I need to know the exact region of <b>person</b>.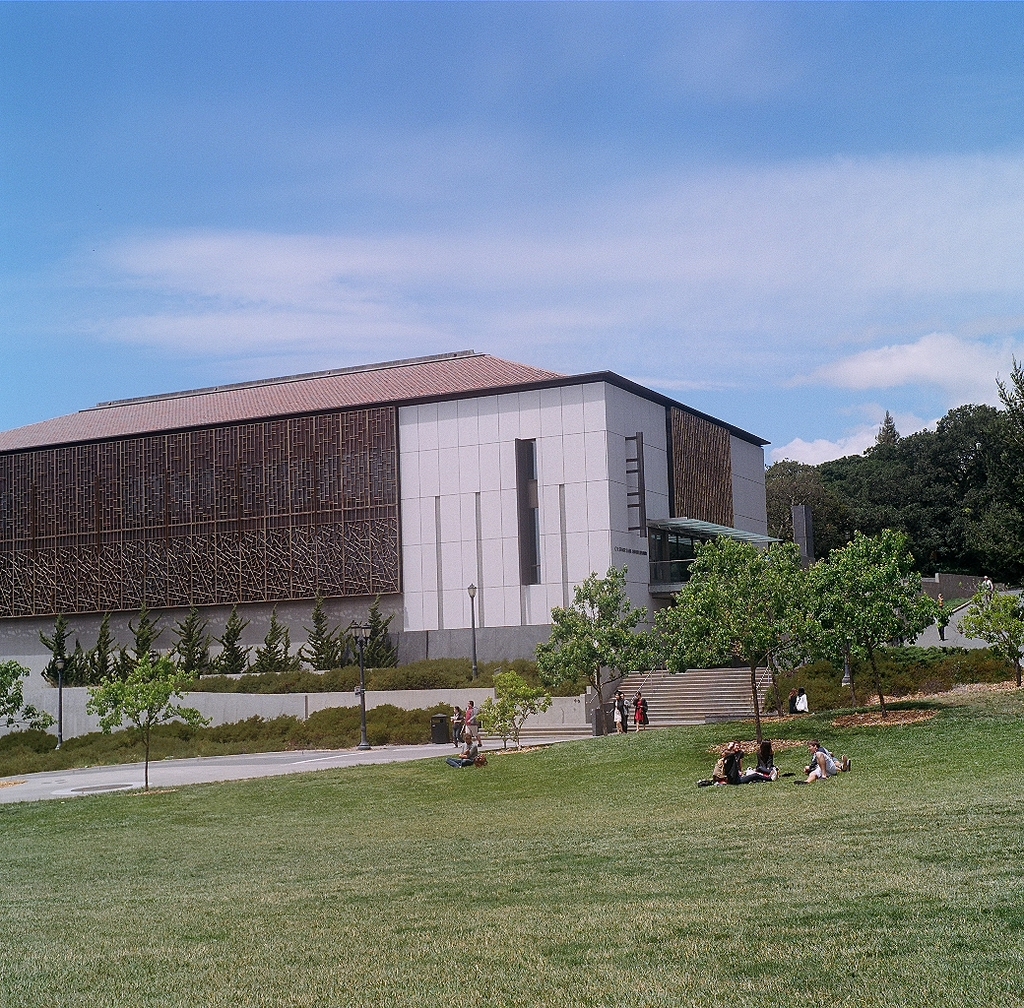
Region: pyautogui.locateOnScreen(748, 739, 775, 783).
